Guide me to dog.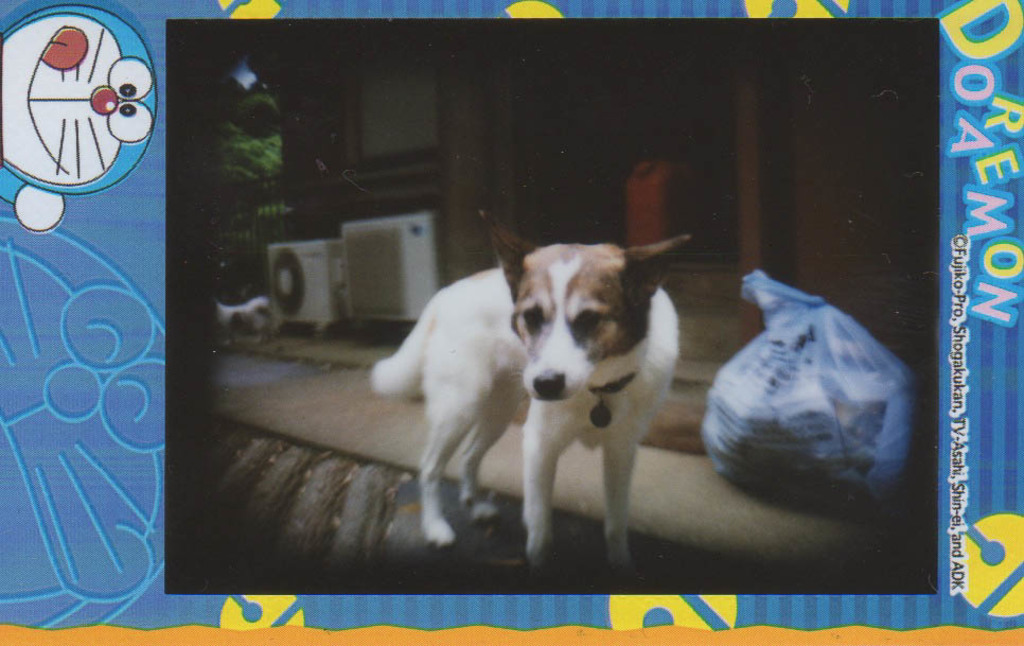
Guidance: (x1=339, y1=208, x2=695, y2=576).
